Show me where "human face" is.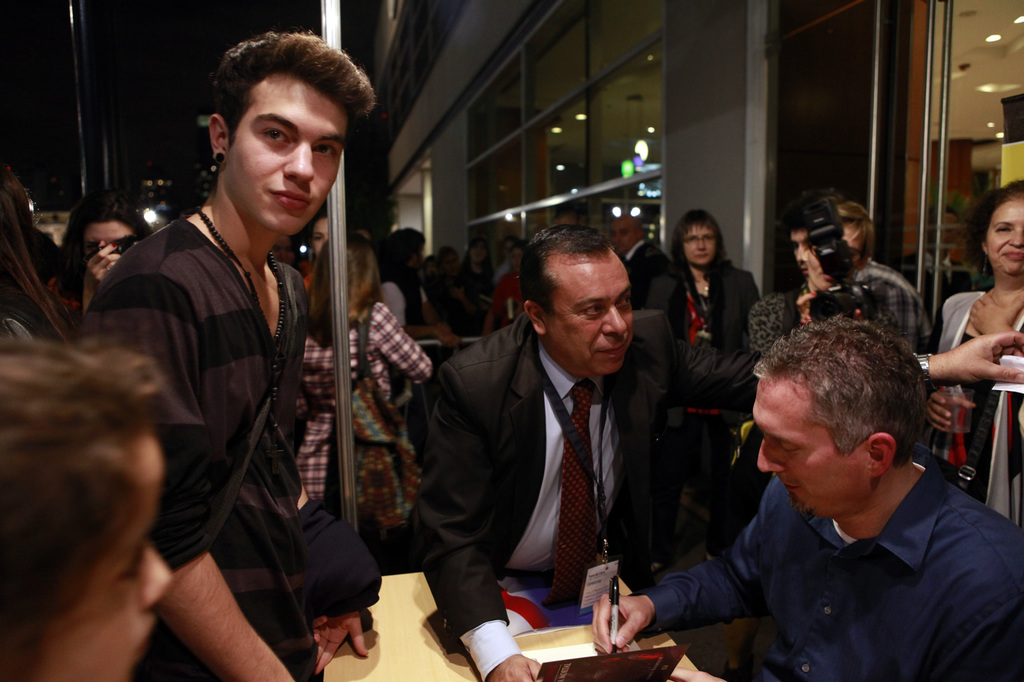
"human face" is at [979,193,1023,285].
